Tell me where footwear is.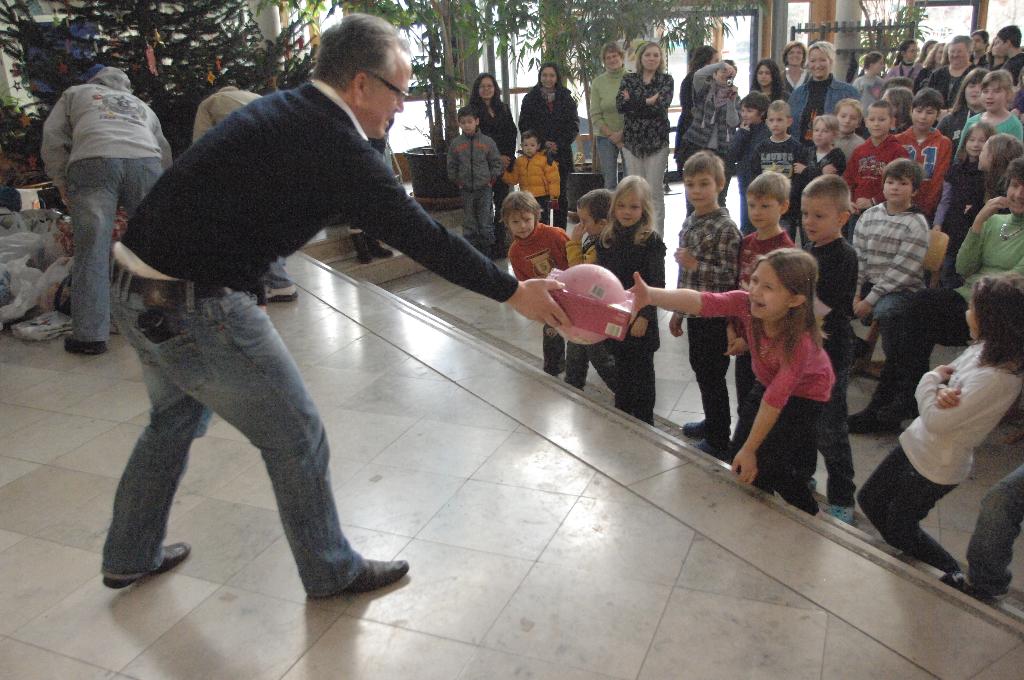
footwear is at {"left": 937, "top": 569, "right": 1011, "bottom": 595}.
